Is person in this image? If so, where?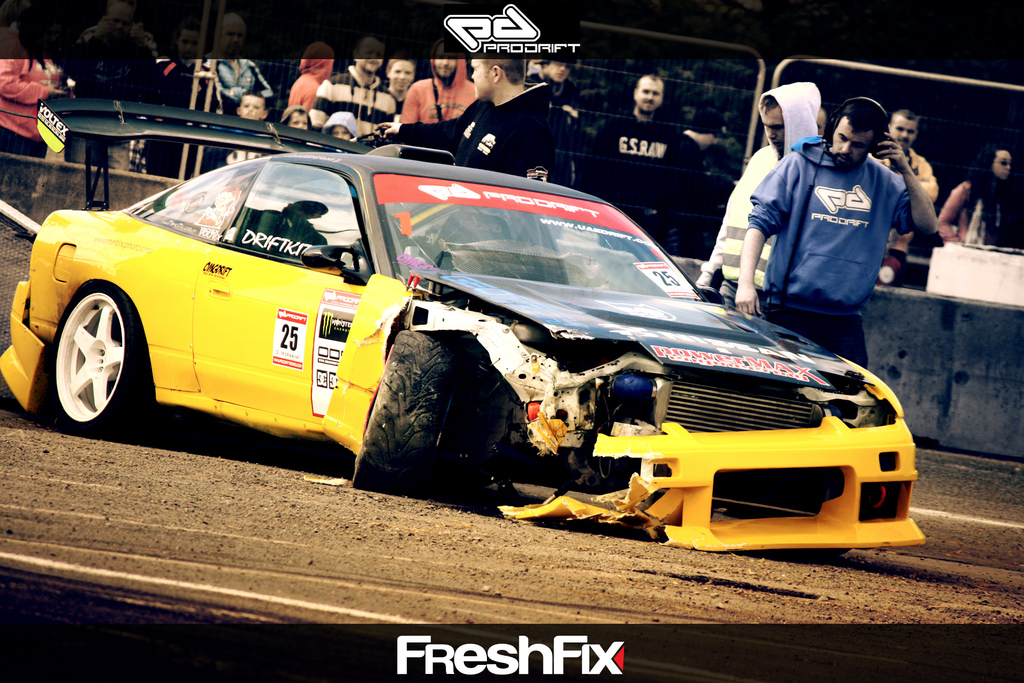
Yes, at 581, 64, 711, 244.
